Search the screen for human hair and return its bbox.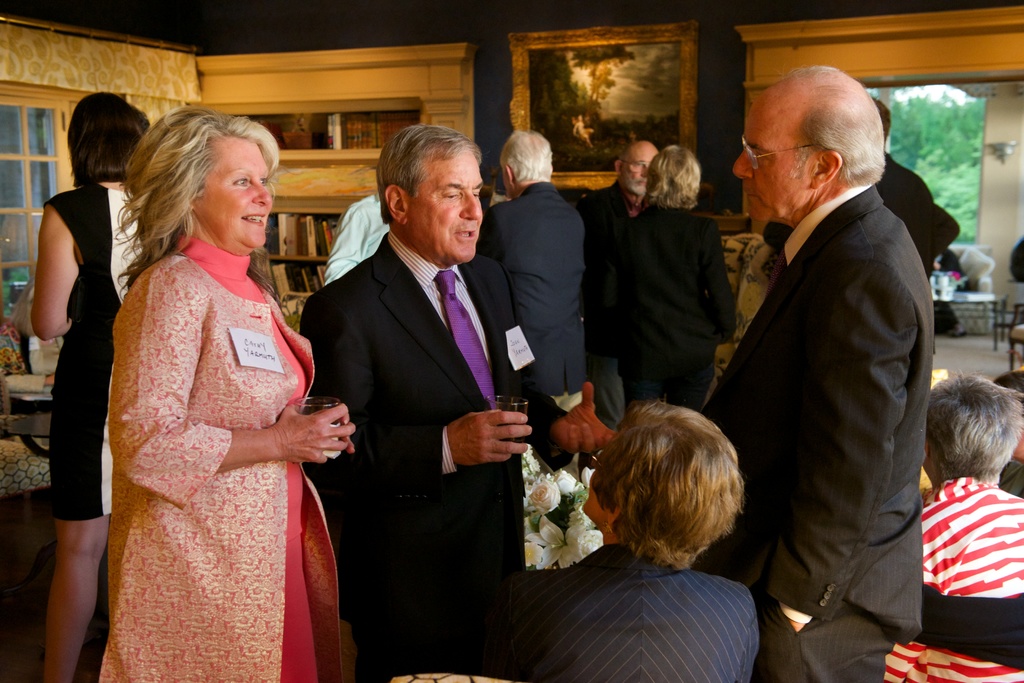
Found: bbox=(497, 133, 552, 182).
